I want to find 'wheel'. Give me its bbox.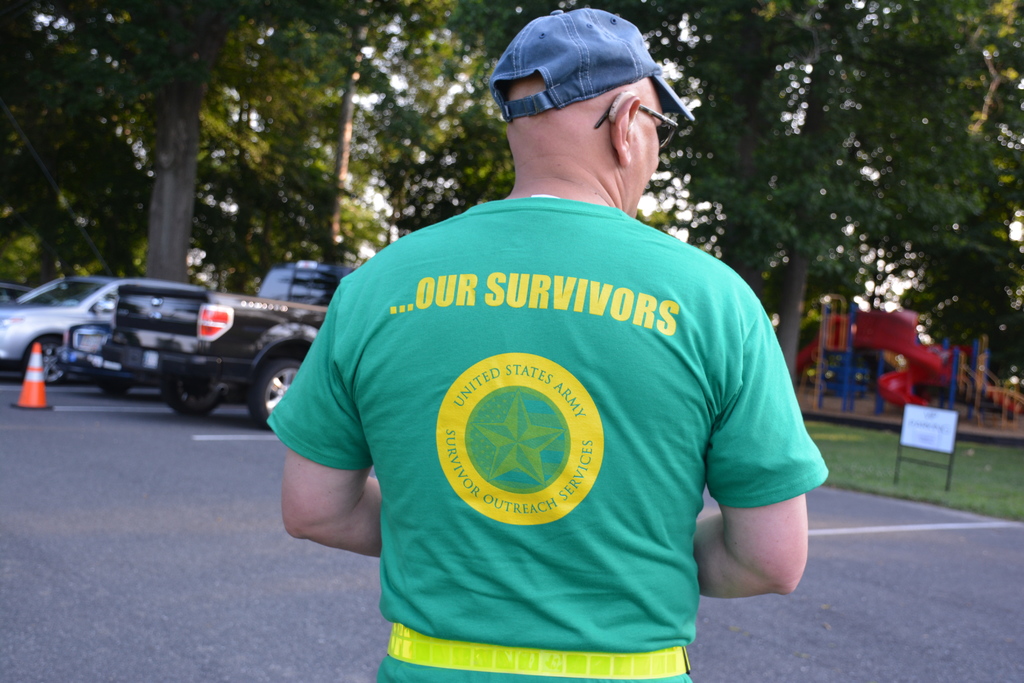
x1=250 y1=359 x2=301 y2=427.
